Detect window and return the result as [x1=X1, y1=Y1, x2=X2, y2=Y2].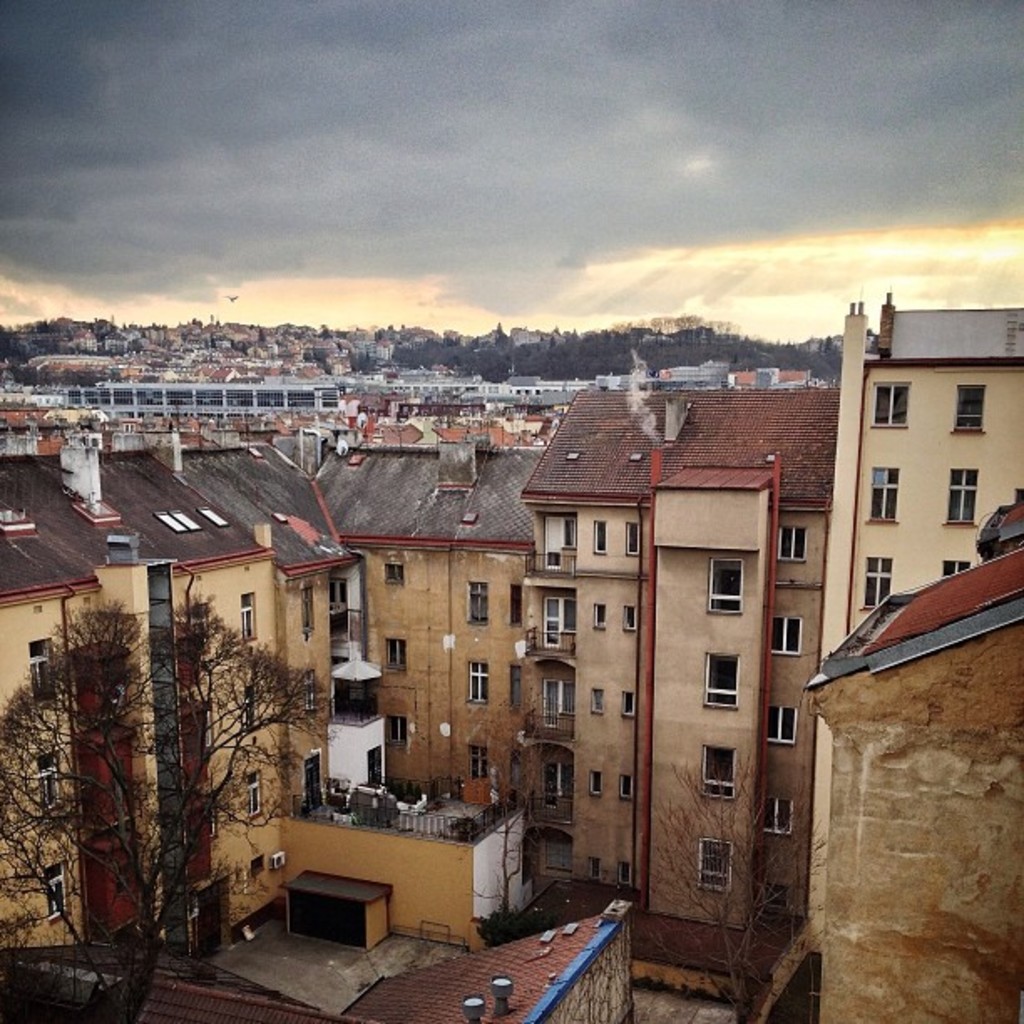
[x1=863, y1=458, x2=897, y2=537].
